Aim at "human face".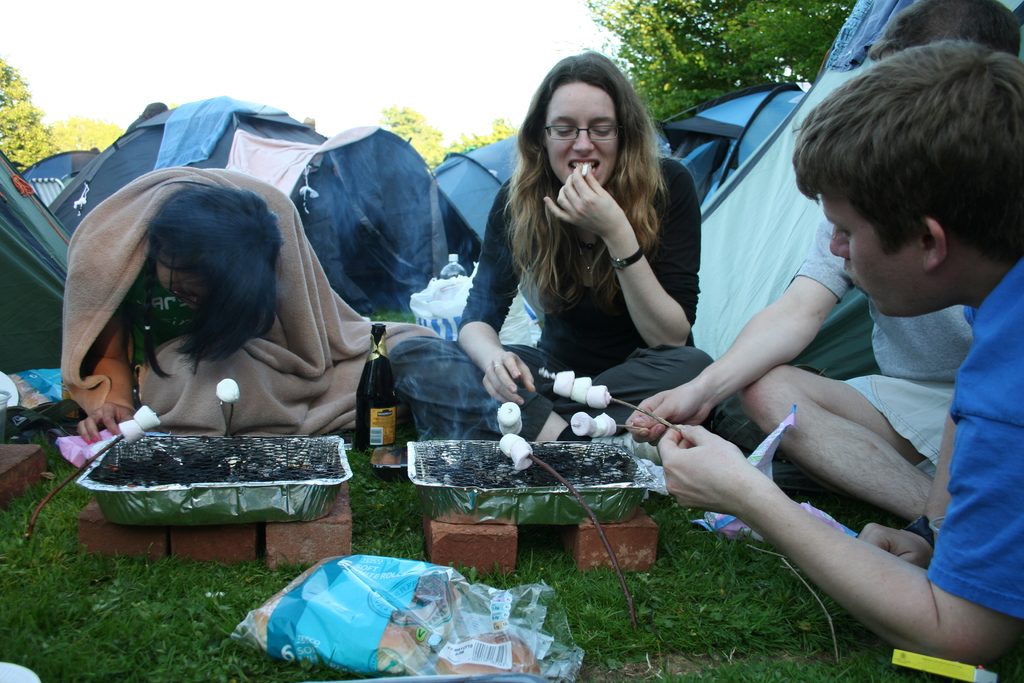
Aimed at (156, 245, 203, 302).
